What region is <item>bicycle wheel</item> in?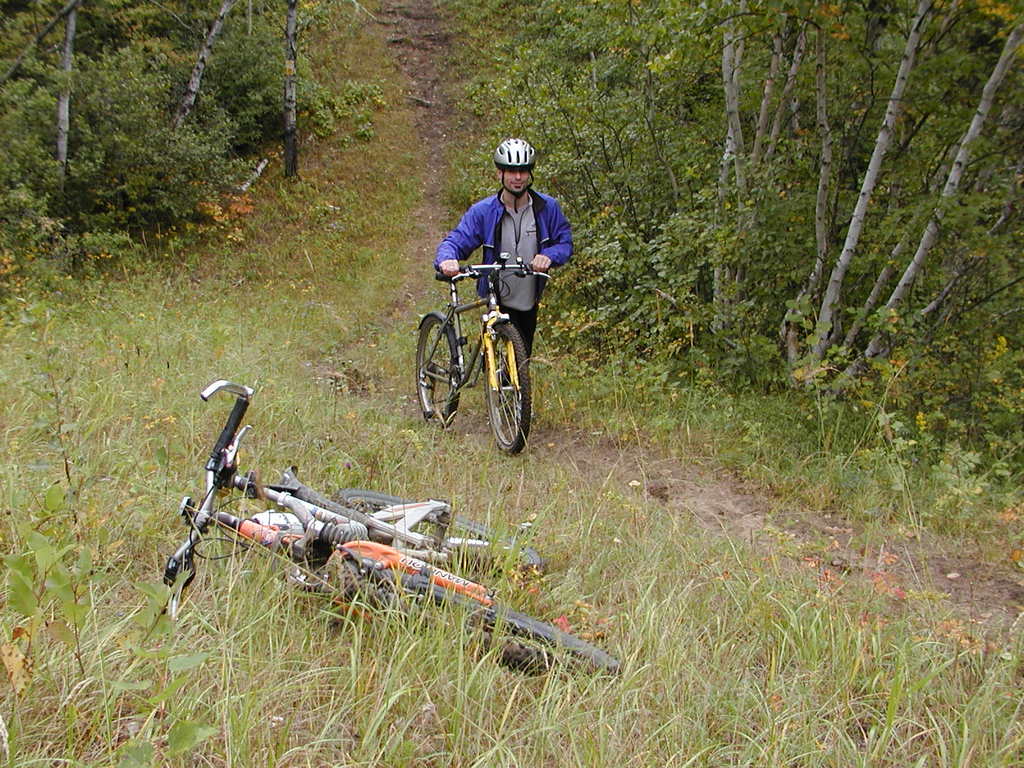
crop(483, 319, 531, 455).
